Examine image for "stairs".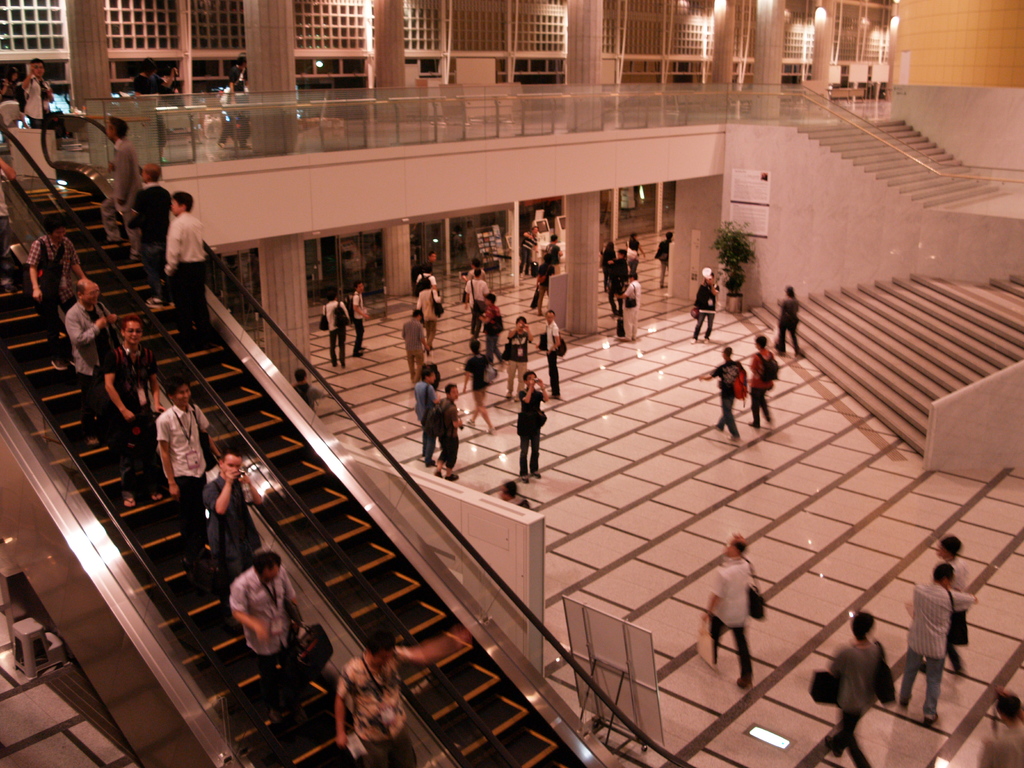
Examination result: (751,270,1023,458).
